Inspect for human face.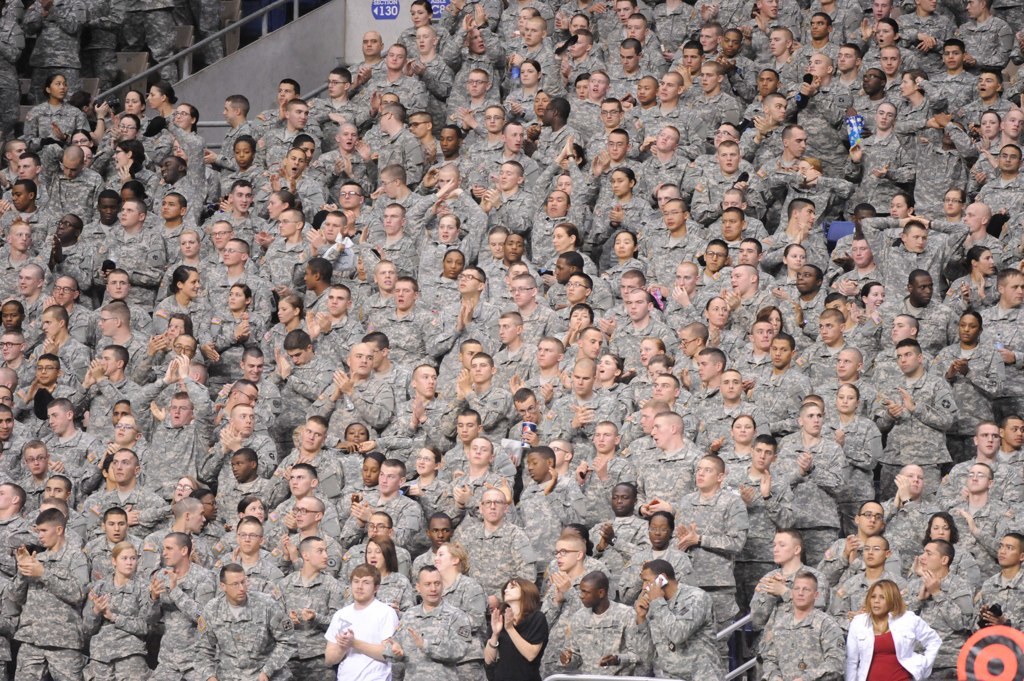
Inspection: bbox=(419, 568, 442, 608).
